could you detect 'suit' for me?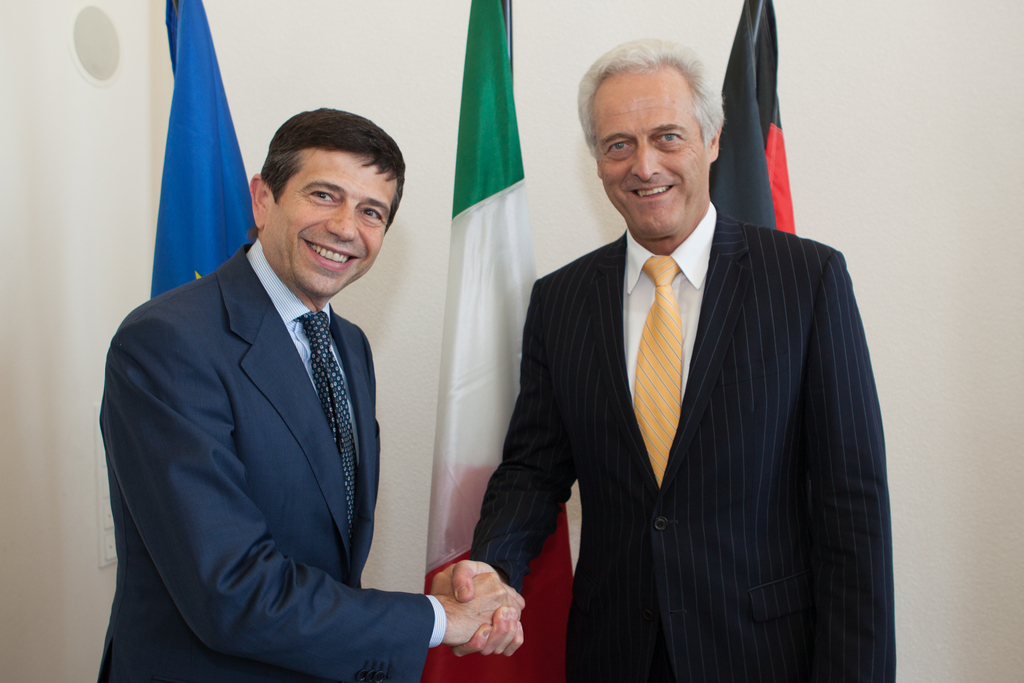
Detection result: locate(95, 238, 450, 682).
